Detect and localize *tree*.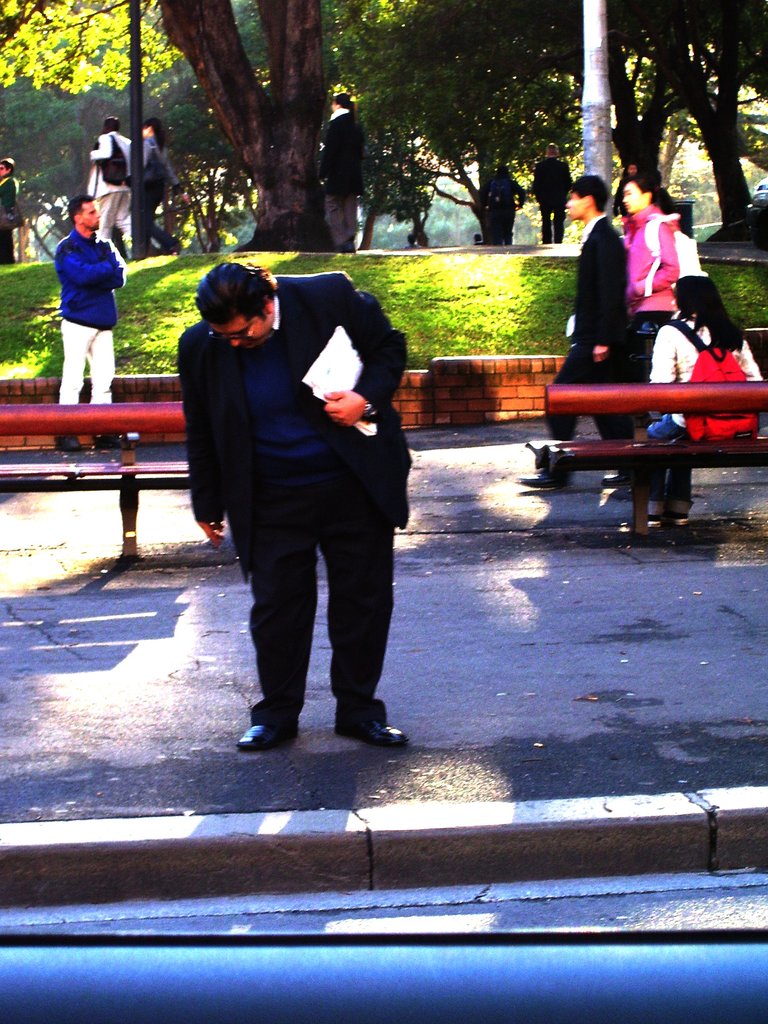
Localized at x1=15 y1=57 x2=230 y2=264.
